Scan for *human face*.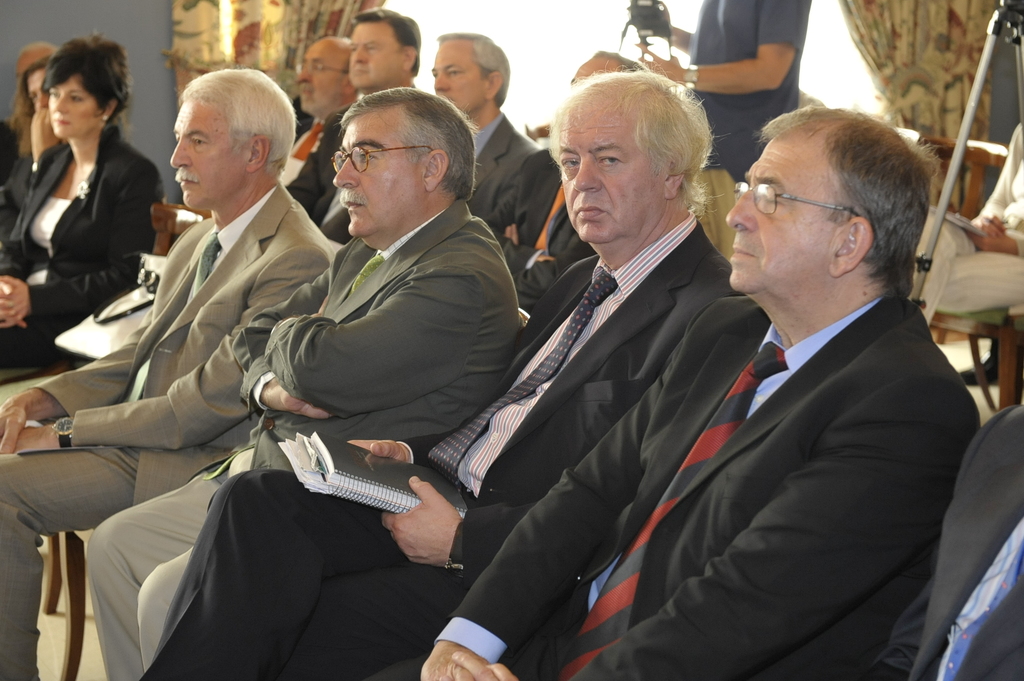
Scan result: bbox(430, 41, 485, 115).
